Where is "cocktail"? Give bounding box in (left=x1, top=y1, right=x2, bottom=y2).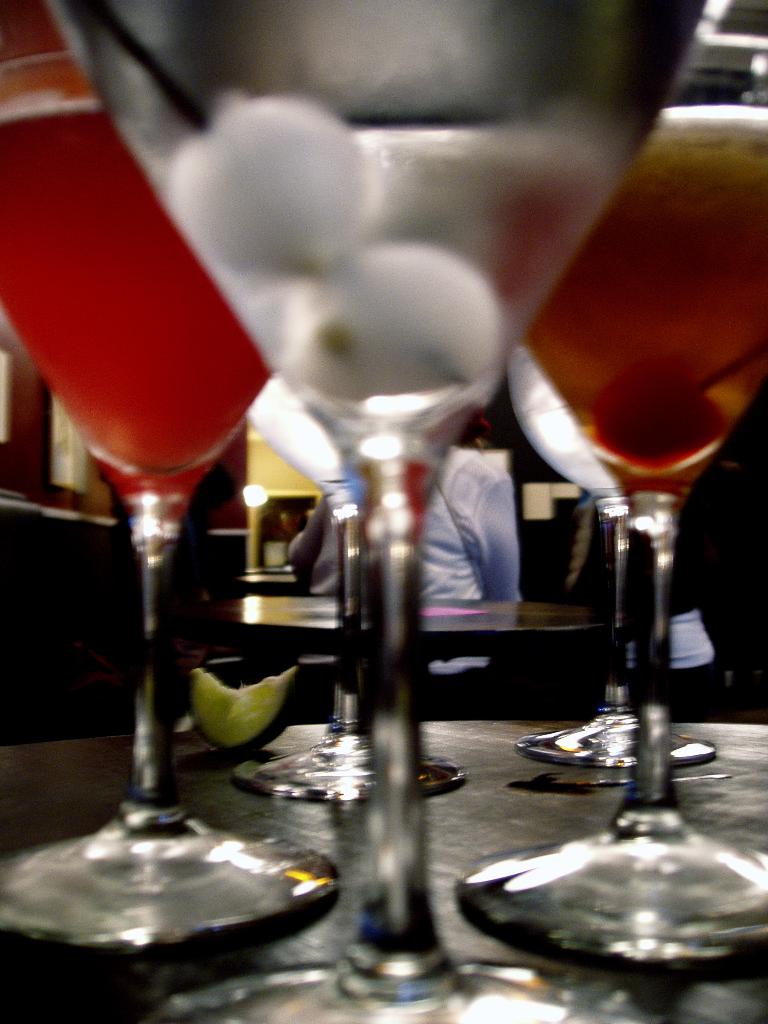
(left=0, top=38, right=338, bottom=960).
